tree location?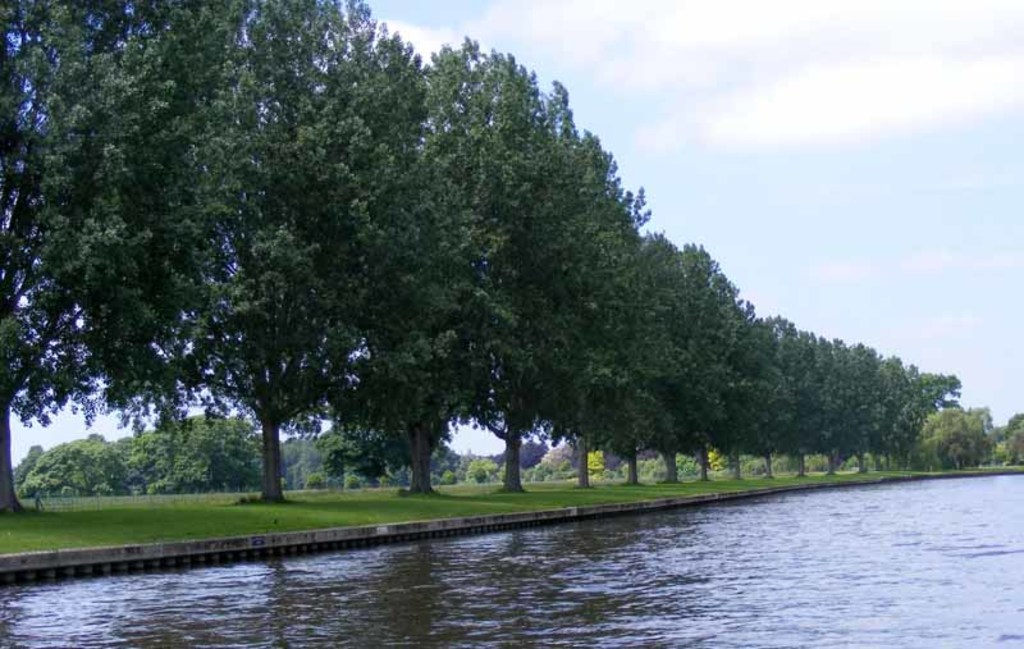
region(413, 26, 644, 502)
